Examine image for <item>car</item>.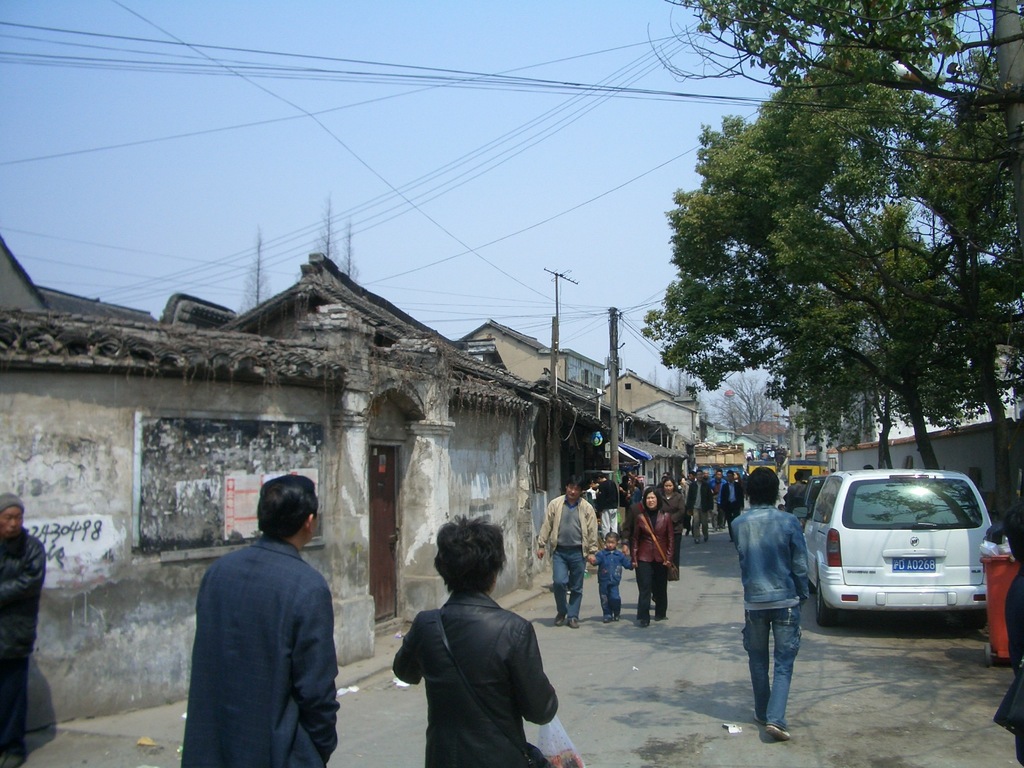
Examination result: 802:479:827:522.
